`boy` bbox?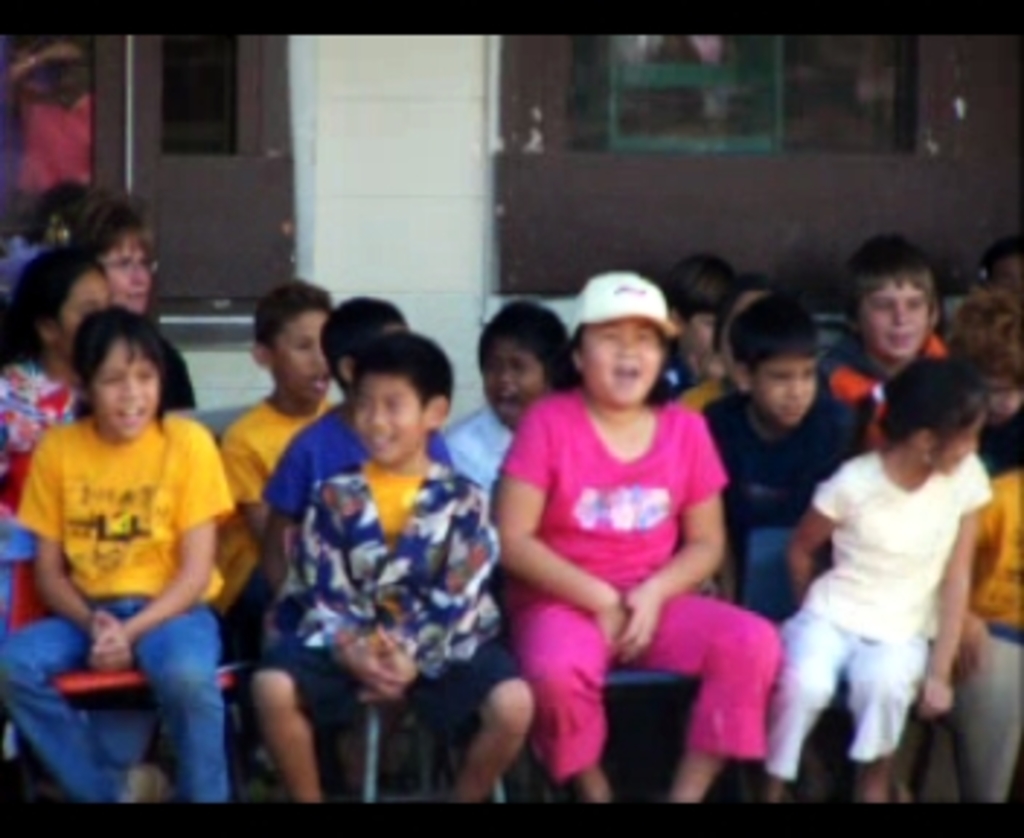
region(6, 306, 265, 806)
